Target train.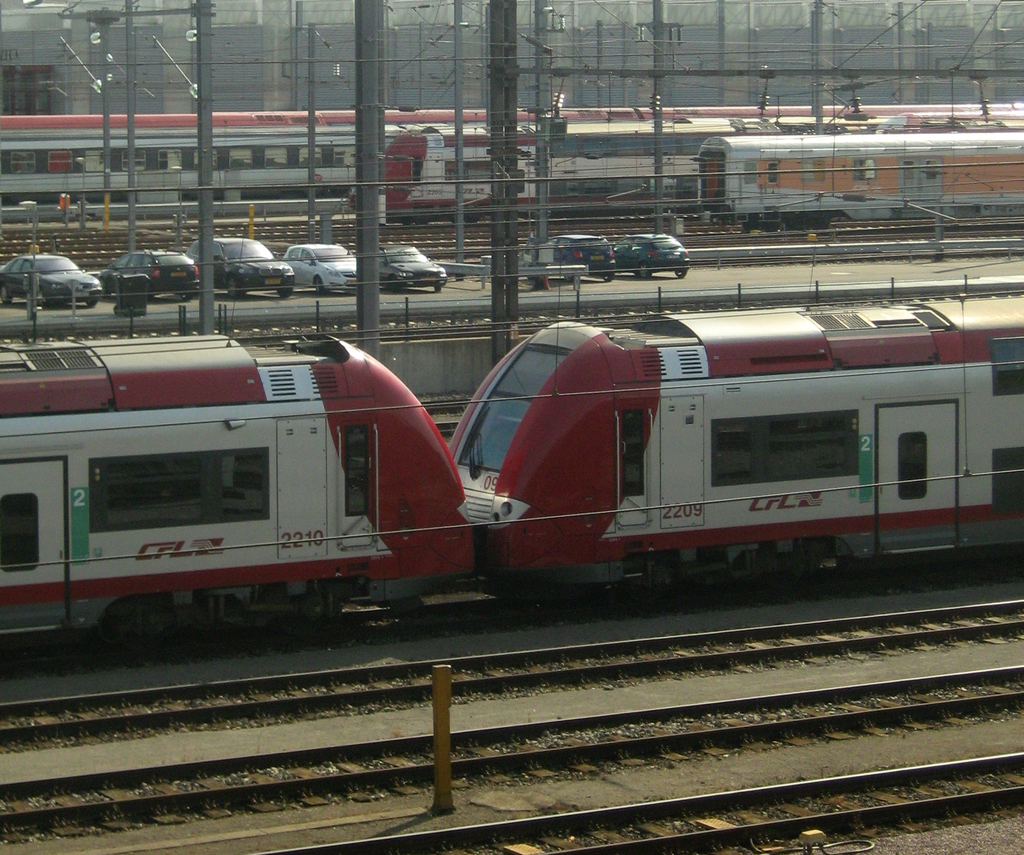
Target region: (443,284,1023,594).
